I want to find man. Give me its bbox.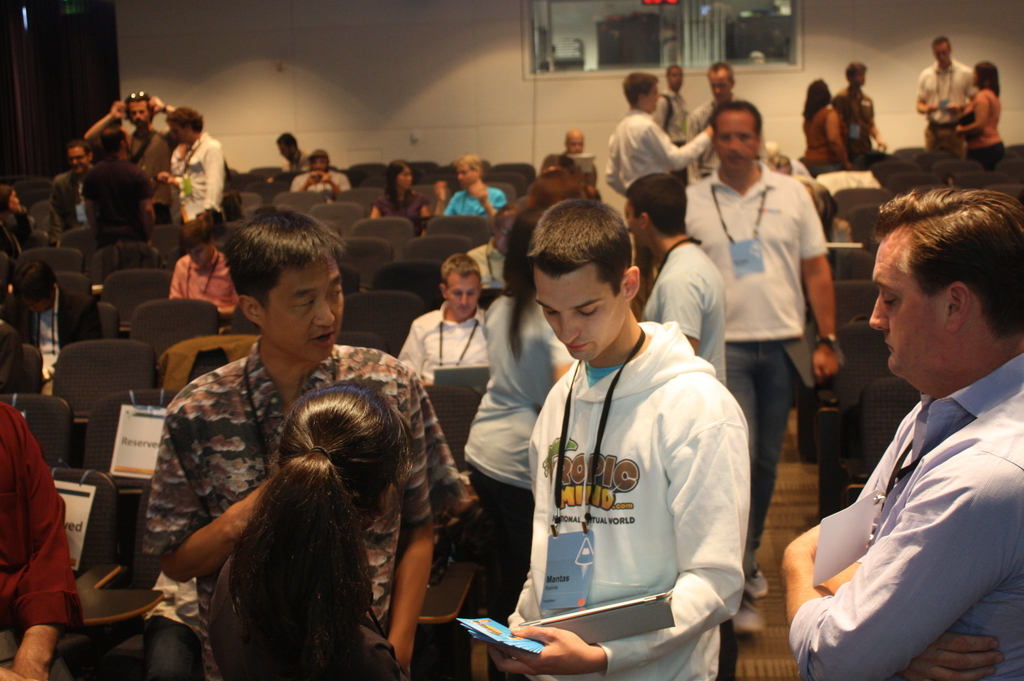
pyautogui.locateOnScreen(165, 215, 255, 333).
